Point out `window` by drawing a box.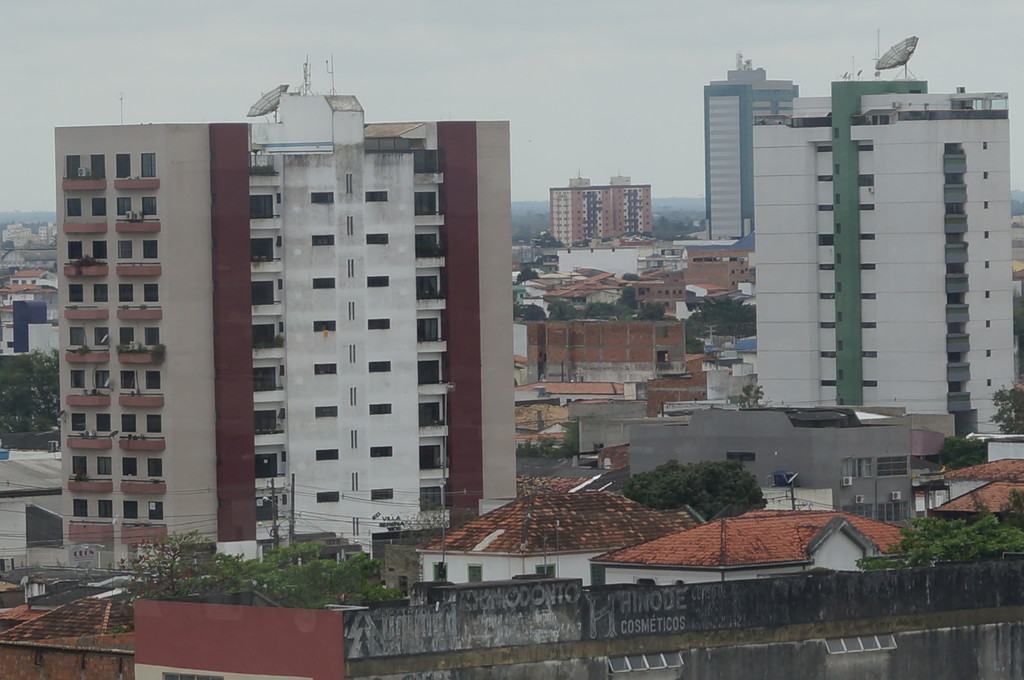
<bbox>257, 495, 280, 520</bbox>.
